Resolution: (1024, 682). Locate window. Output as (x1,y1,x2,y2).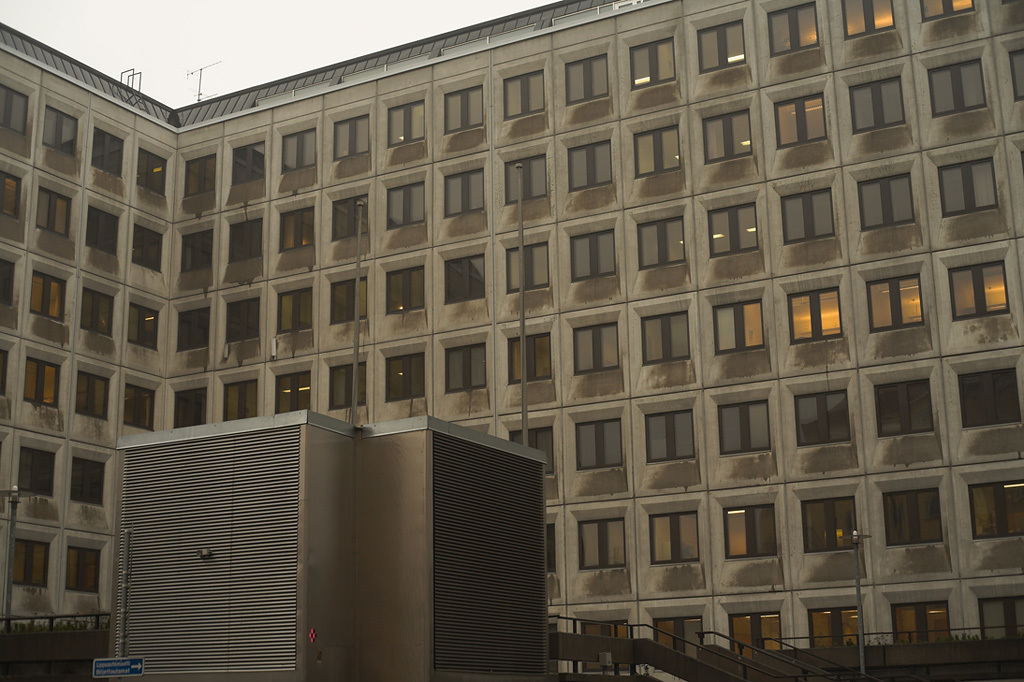
(698,22,746,76).
